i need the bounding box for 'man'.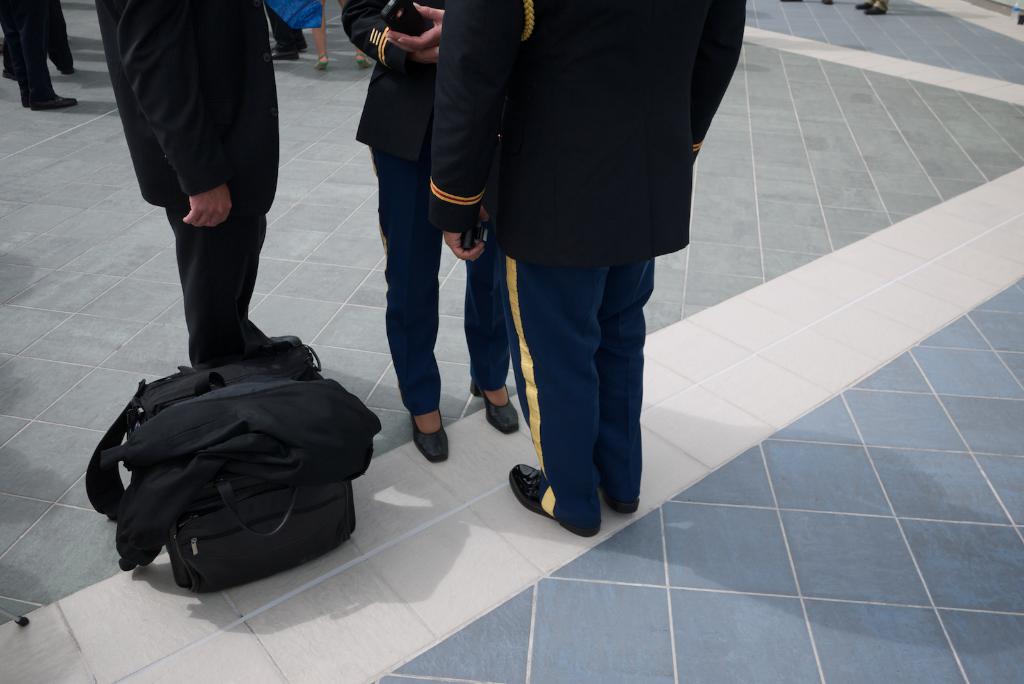
Here it is: rect(90, 1, 306, 393).
